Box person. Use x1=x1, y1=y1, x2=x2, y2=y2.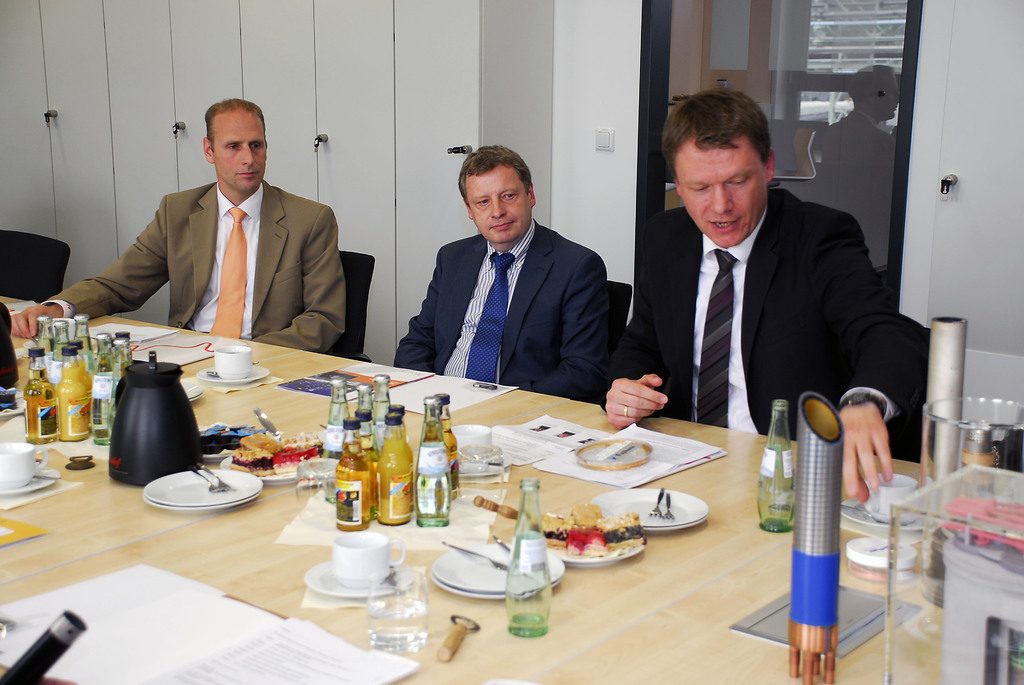
x1=8, y1=98, x2=347, y2=357.
